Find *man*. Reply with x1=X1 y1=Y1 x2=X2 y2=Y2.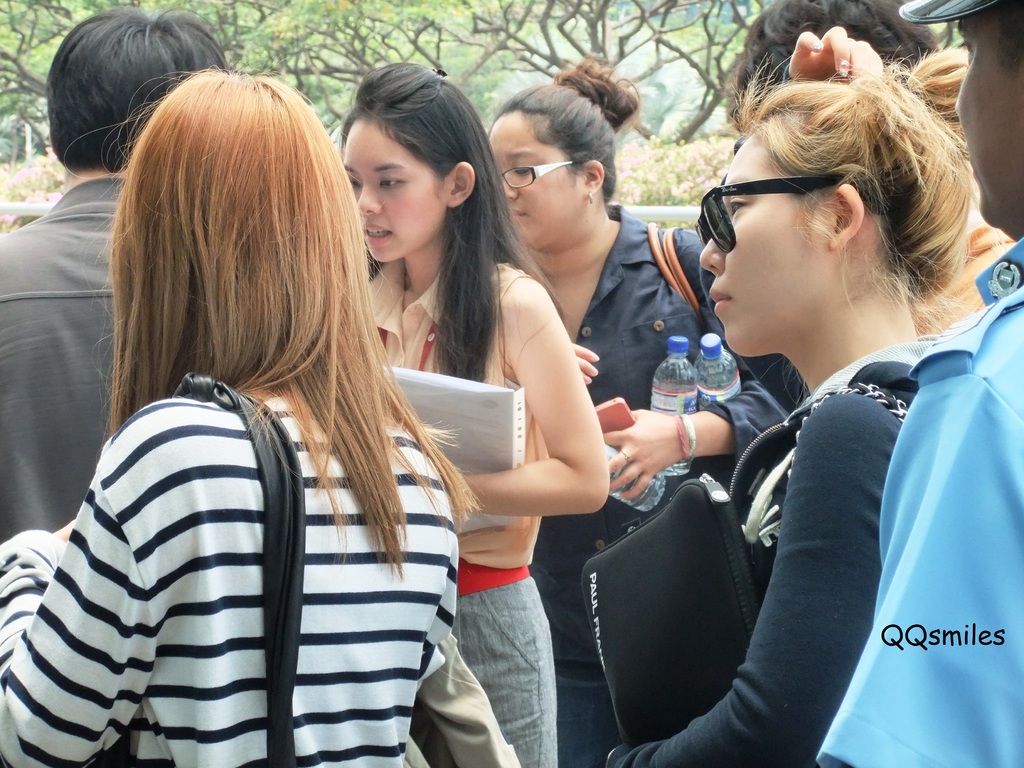
x1=0 y1=11 x2=248 y2=551.
